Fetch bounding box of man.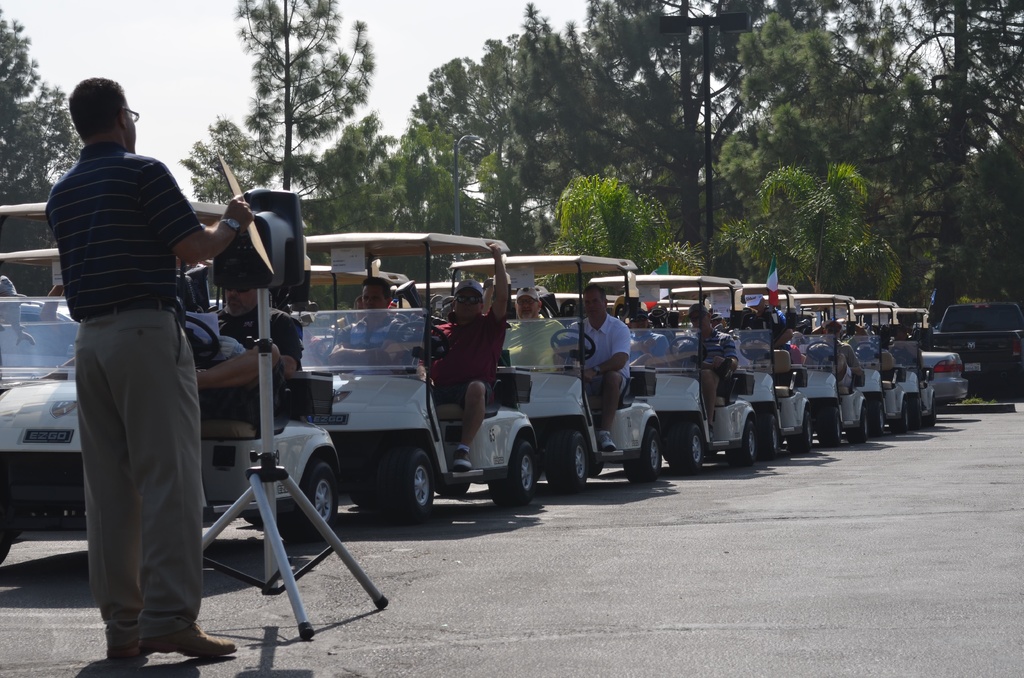
Bbox: 672 305 740 439.
